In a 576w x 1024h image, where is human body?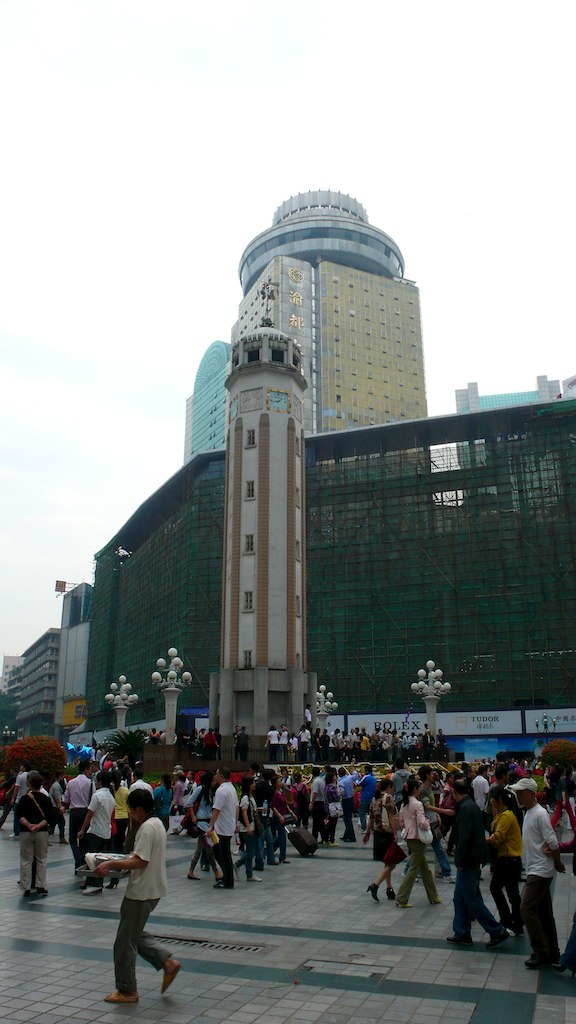
<box>394,780,436,907</box>.
